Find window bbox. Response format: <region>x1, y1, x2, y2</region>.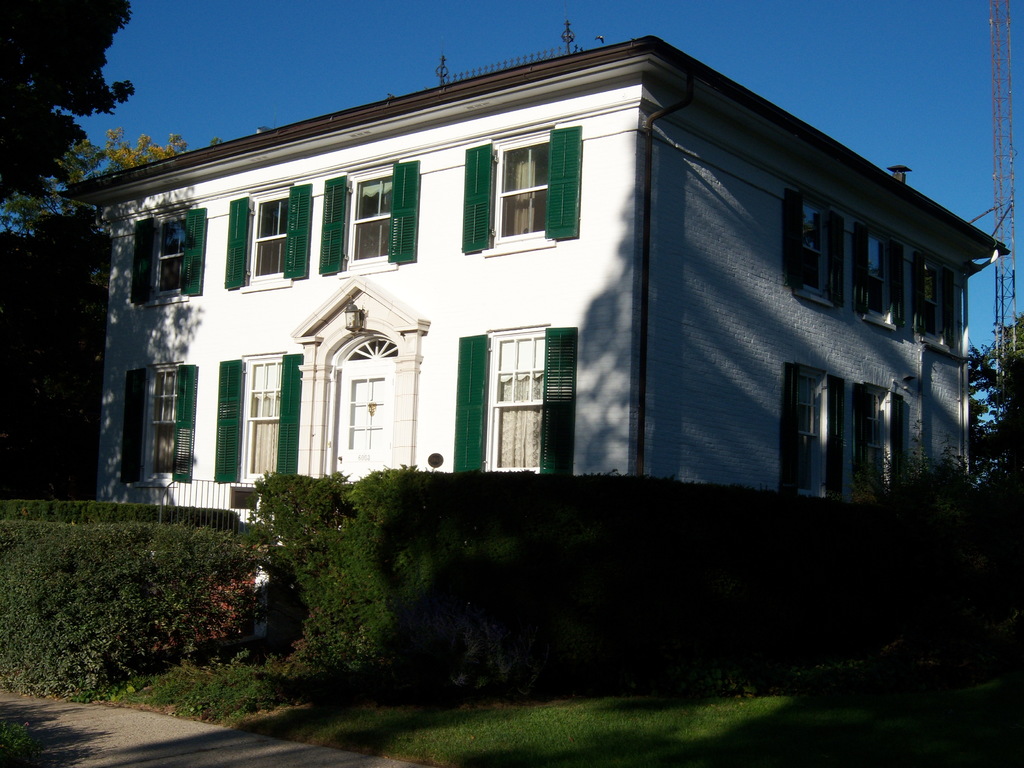
<region>860, 380, 908, 495</region>.
